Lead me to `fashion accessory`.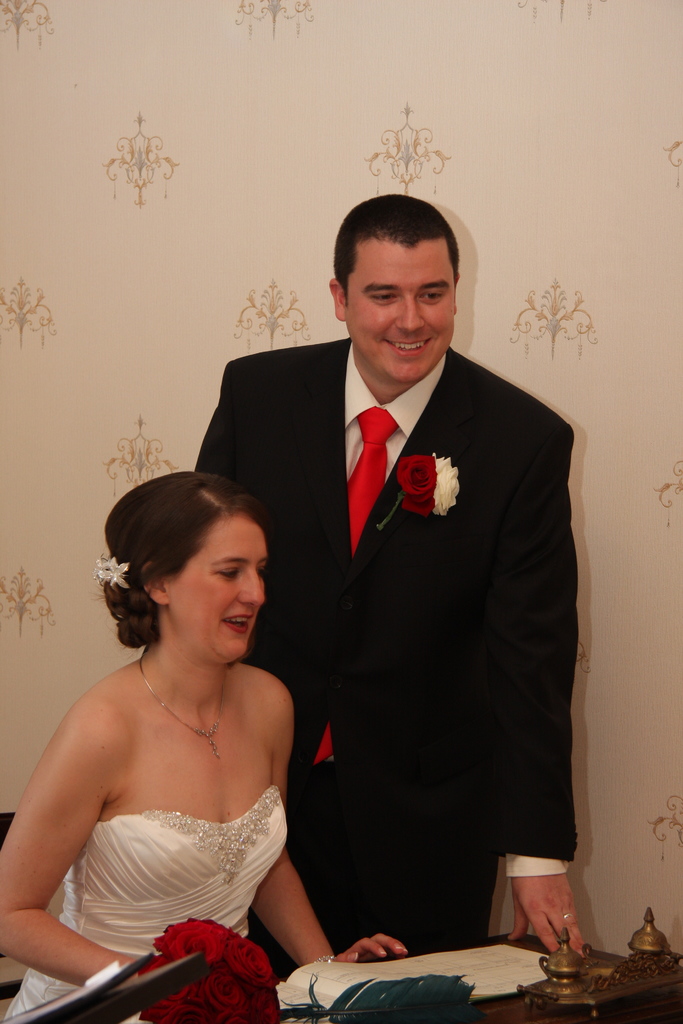
Lead to <box>560,908,575,922</box>.
